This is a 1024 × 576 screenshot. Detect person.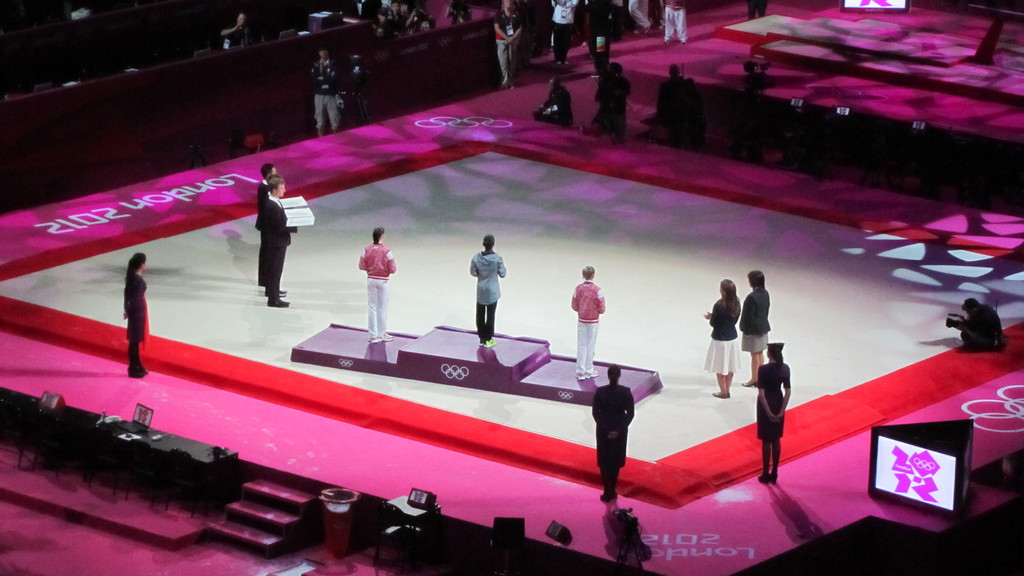
pyautogui.locateOnScreen(494, 0, 522, 98).
